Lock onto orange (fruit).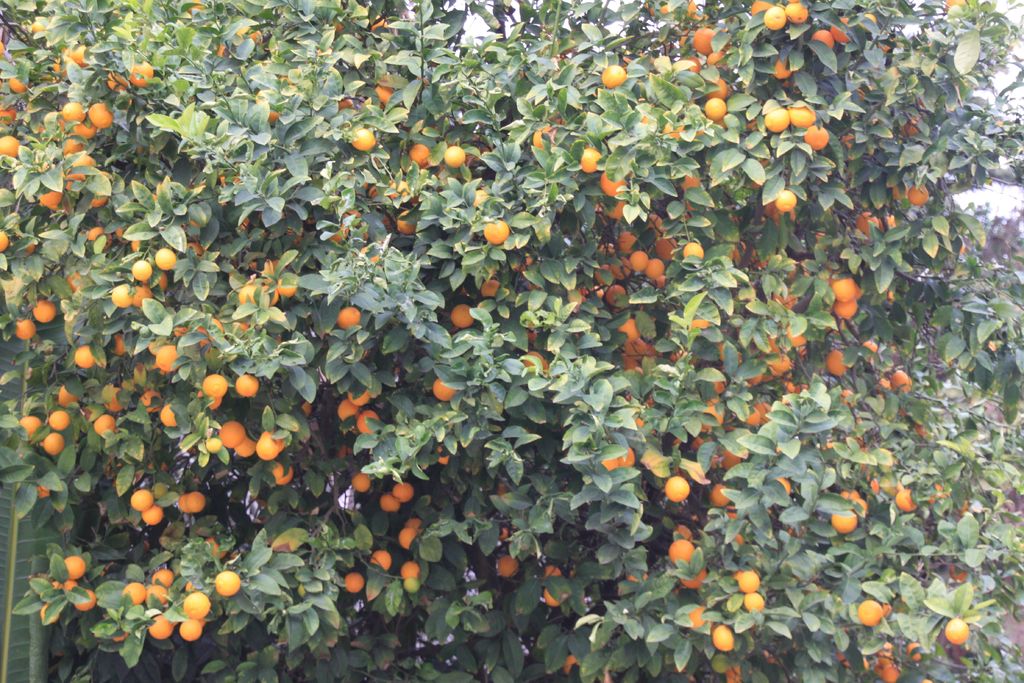
Locked: {"left": 57, "top": 575, "right": 81, "bottom": 600}.
